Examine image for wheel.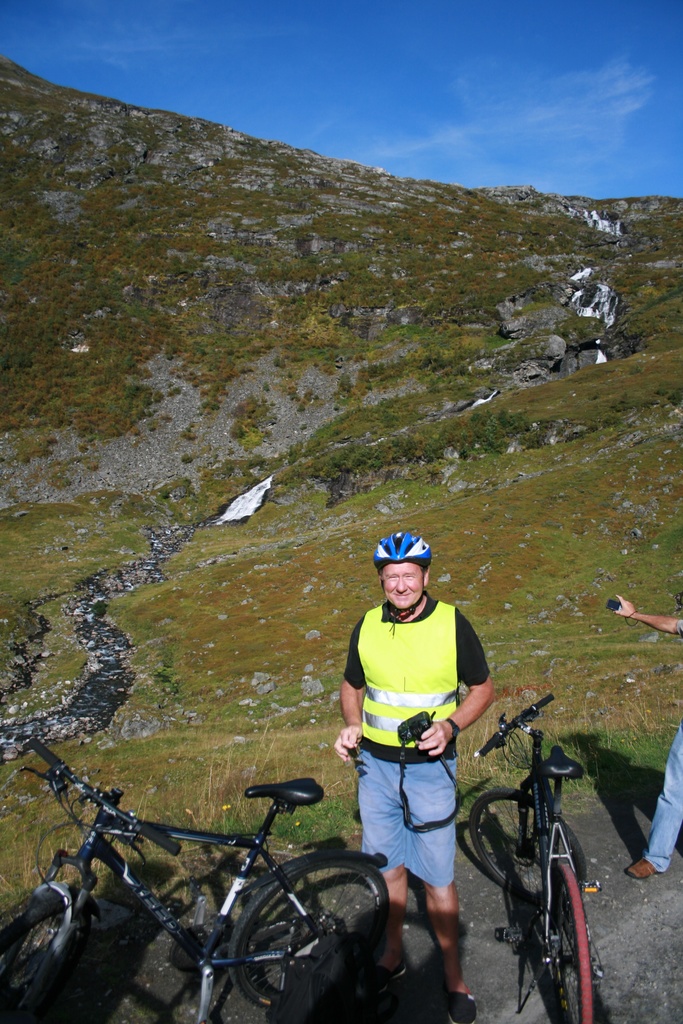
Examination result: locate(222, 862, 392, 998).
